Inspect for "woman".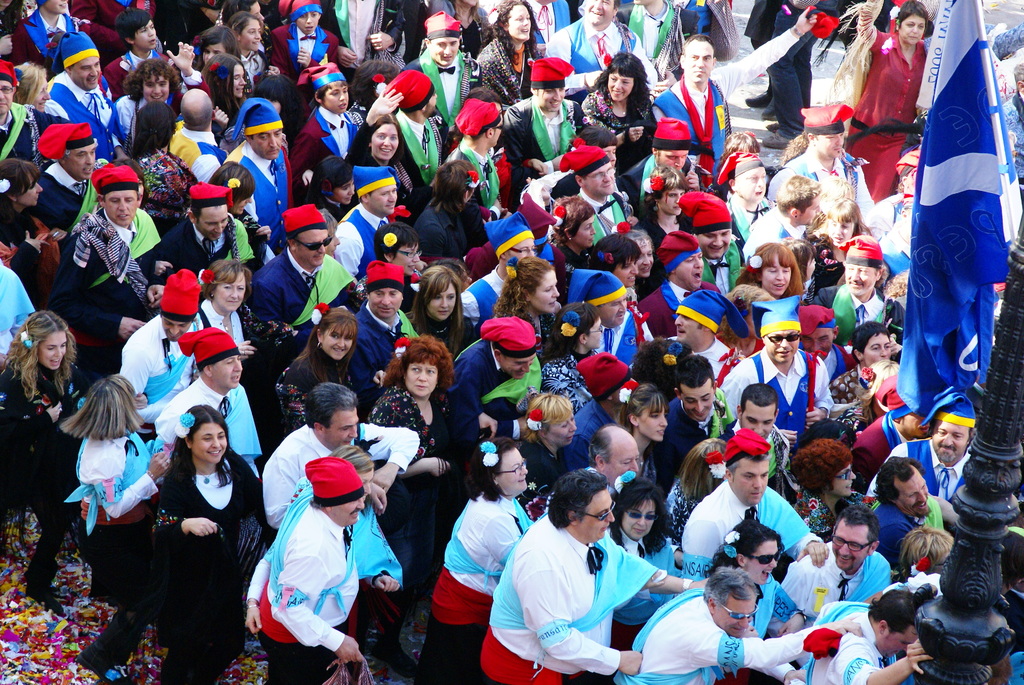
Inspection: (0,159,63,310).
